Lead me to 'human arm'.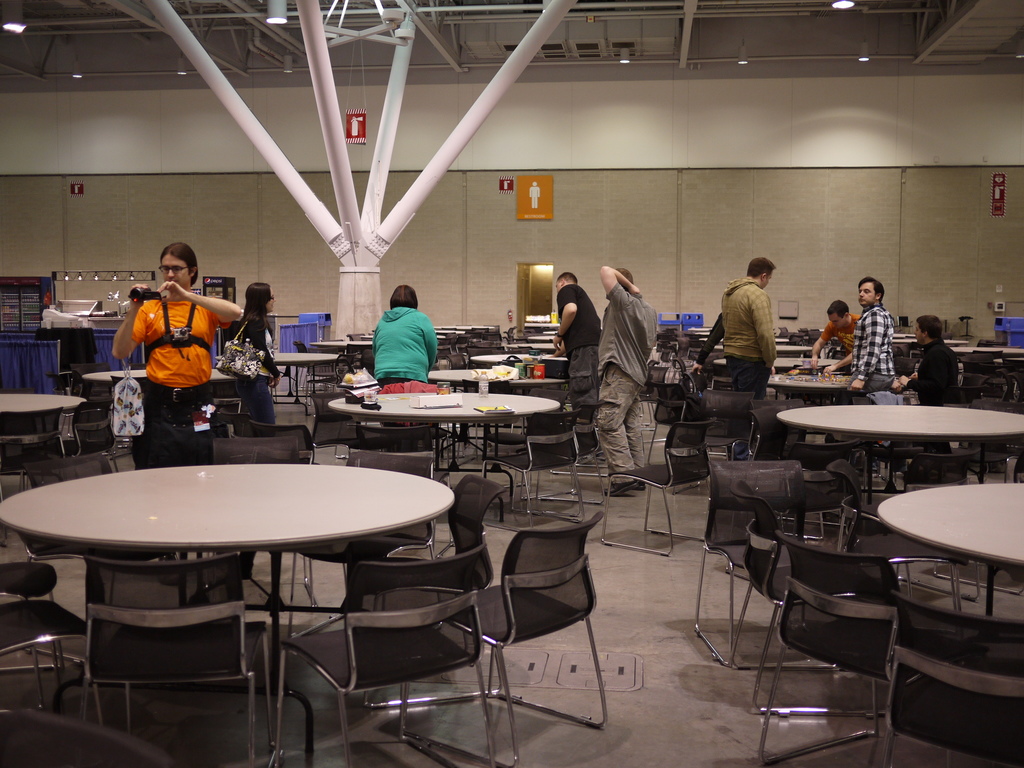
Lead to bbox(897, 349, 947, 396).
